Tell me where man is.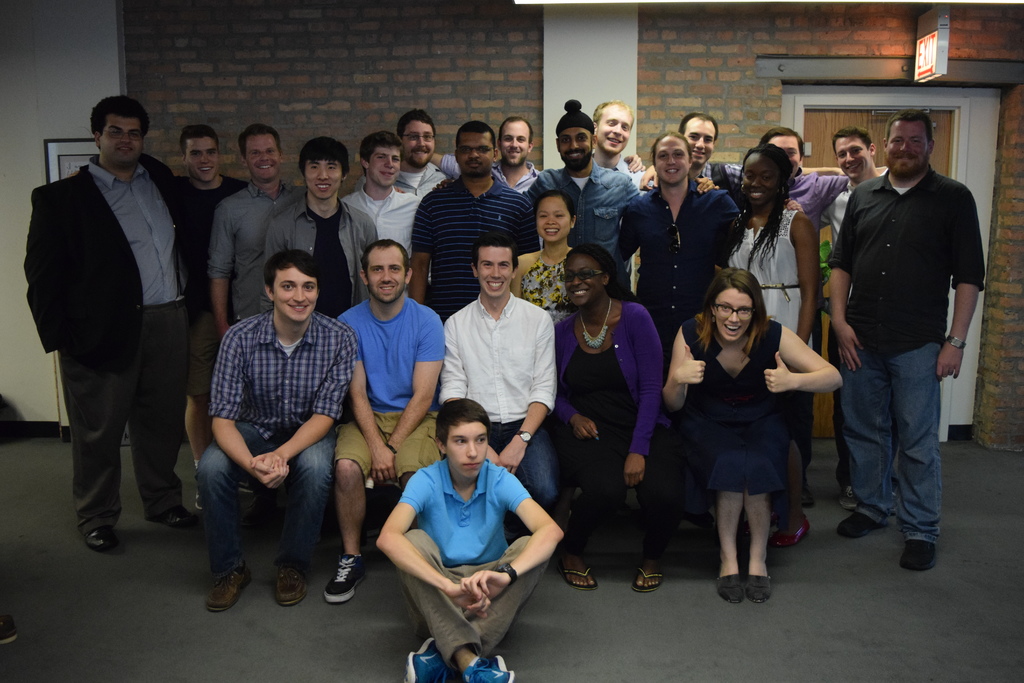
man is at bbox=(342, 135, 422, 299).
